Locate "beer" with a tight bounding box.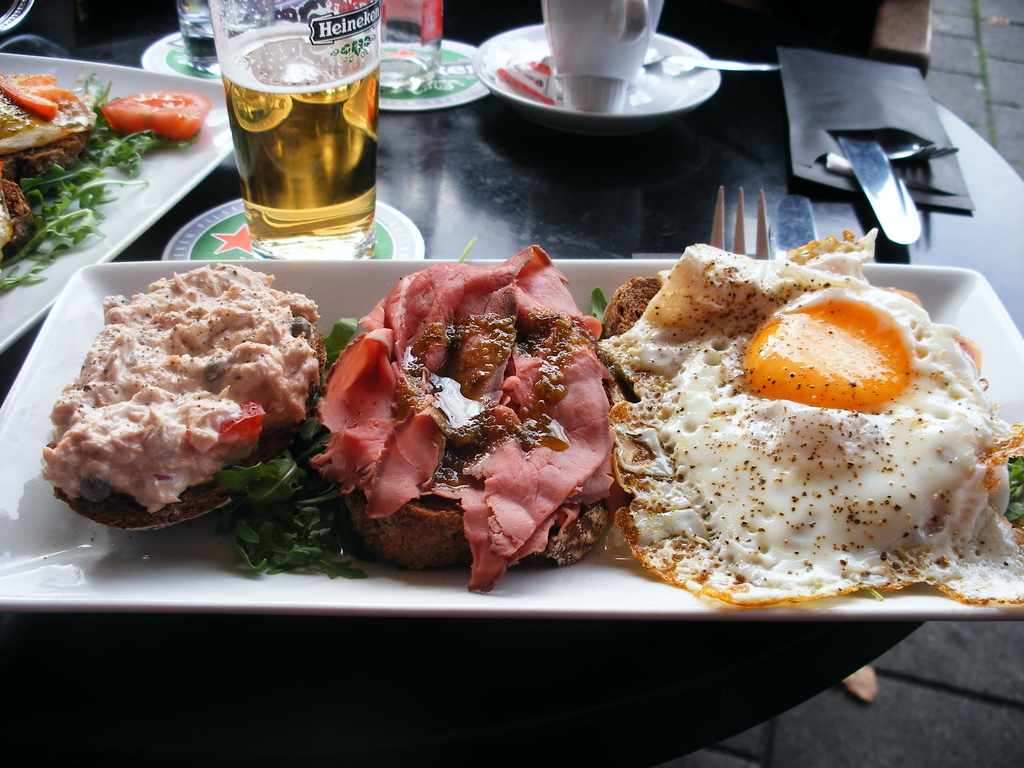
box=[208, 0, 388, 254].
